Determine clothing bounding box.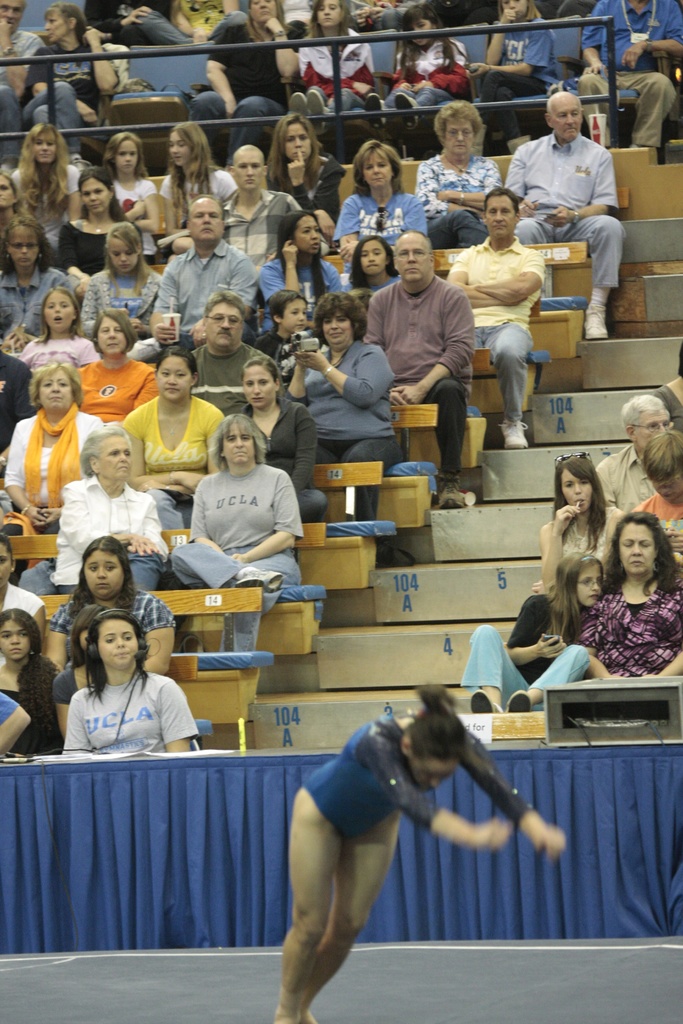
Determined: Rect(538, 494, 624, 570).
